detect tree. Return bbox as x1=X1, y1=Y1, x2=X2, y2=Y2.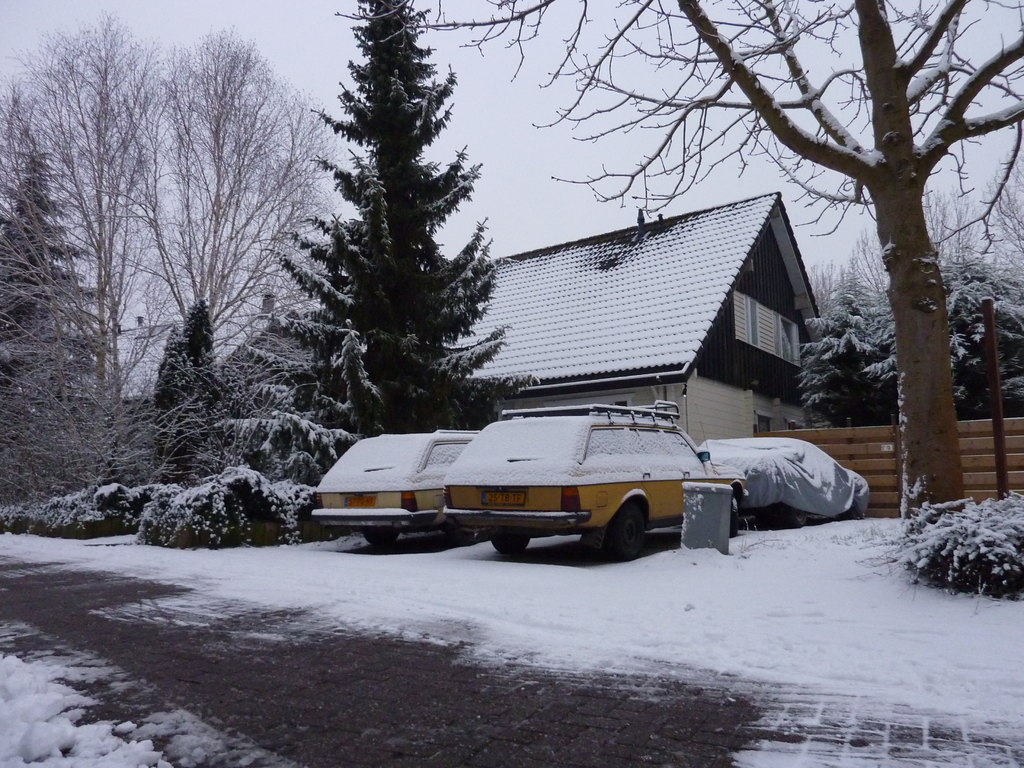
x1=150, y1=323, x2=200, y2=474.
